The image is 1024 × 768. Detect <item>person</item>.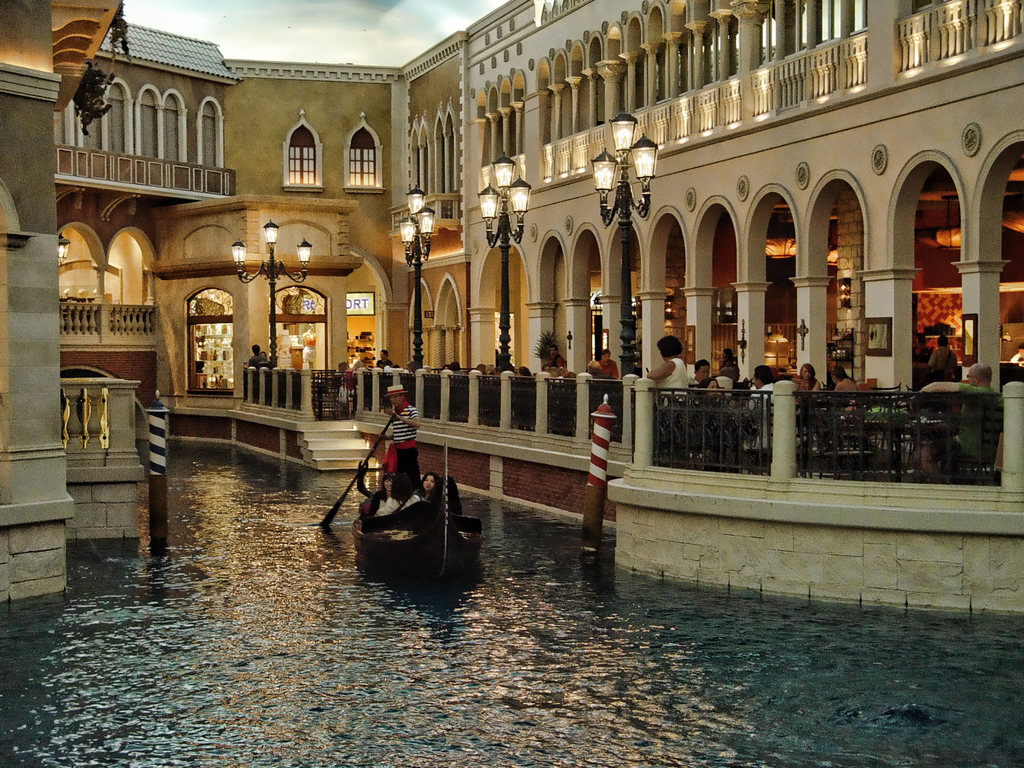
Detection: [909, 360, 1004, 484].
